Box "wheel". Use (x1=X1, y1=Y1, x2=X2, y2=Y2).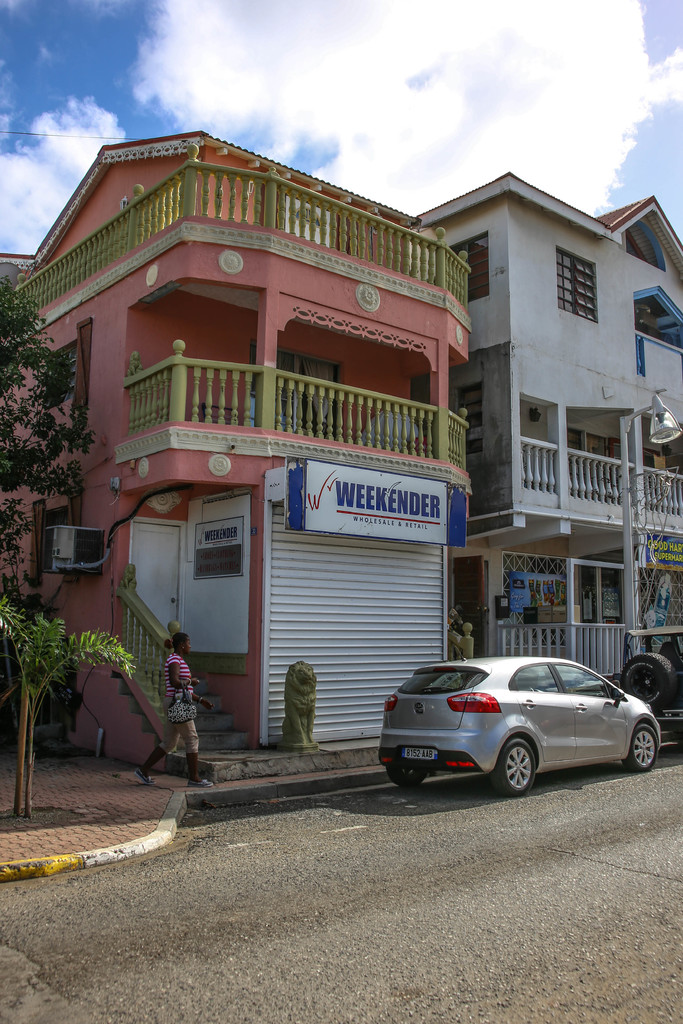
(x1=621, y1=652, x2=673, y2=711).
